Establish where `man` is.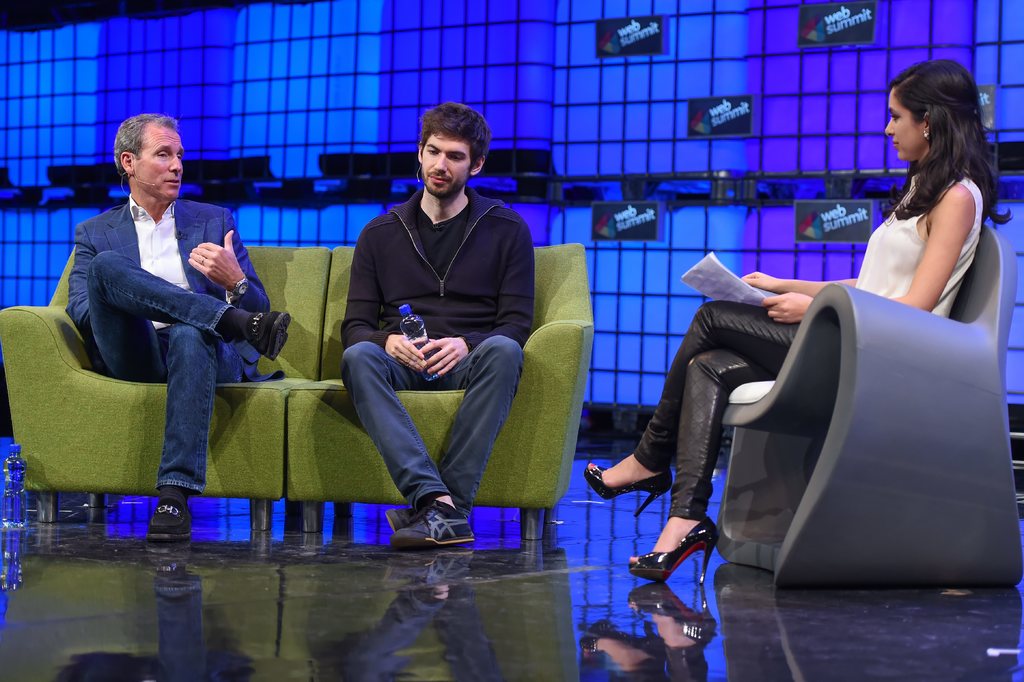
Established at BBox(327, 97, 537, 553).
